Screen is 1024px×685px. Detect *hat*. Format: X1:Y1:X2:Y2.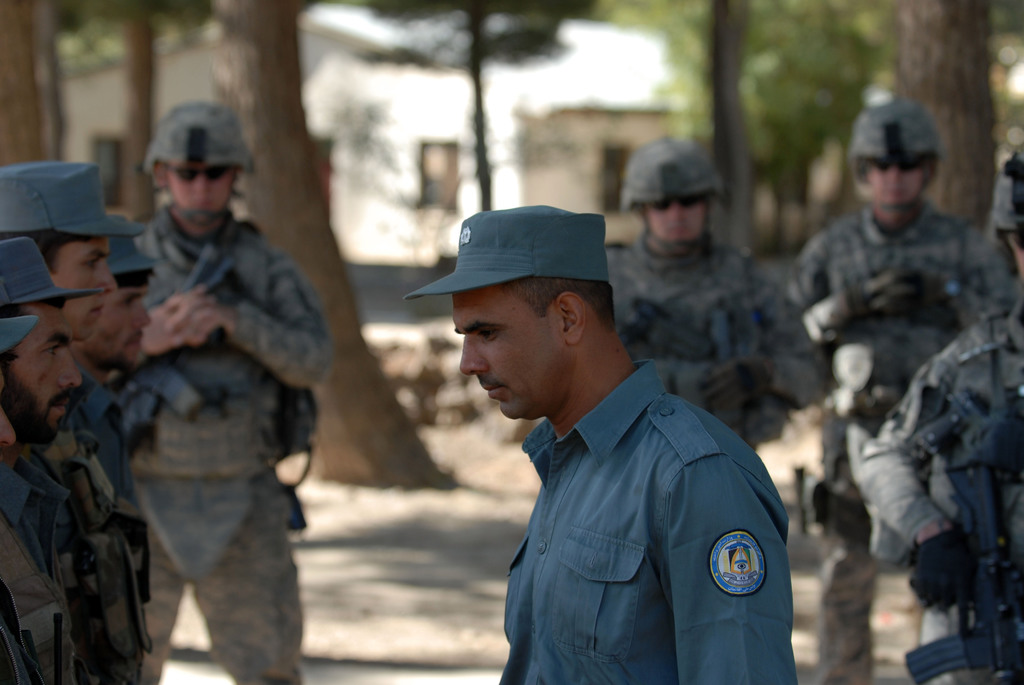
0:312:40:354.
